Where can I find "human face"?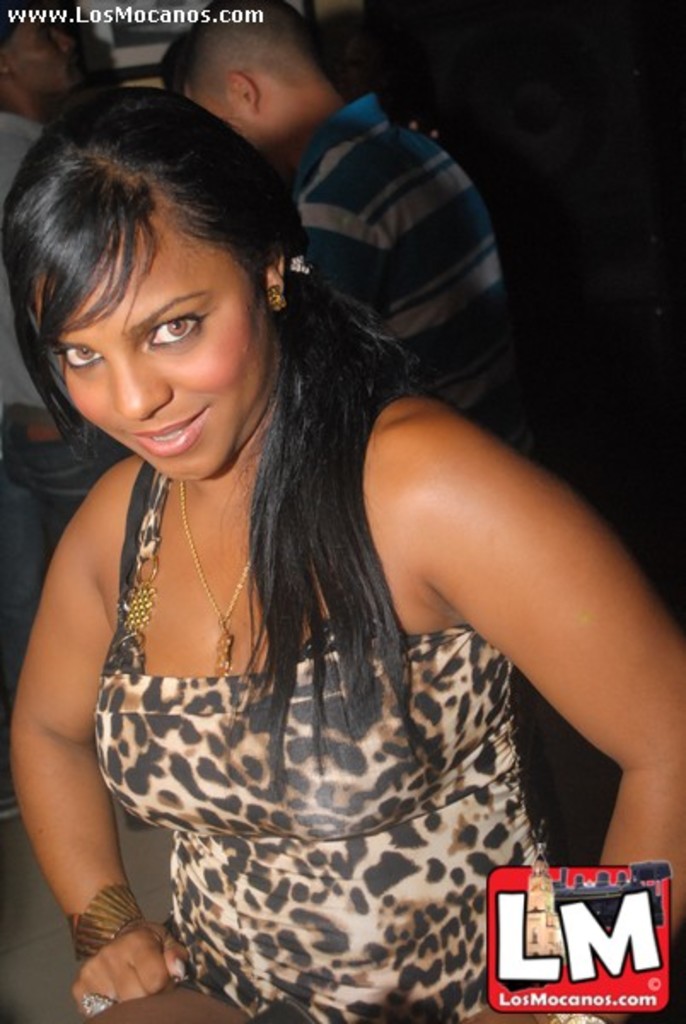
You can find it at box(26, 213, 268, 485).
